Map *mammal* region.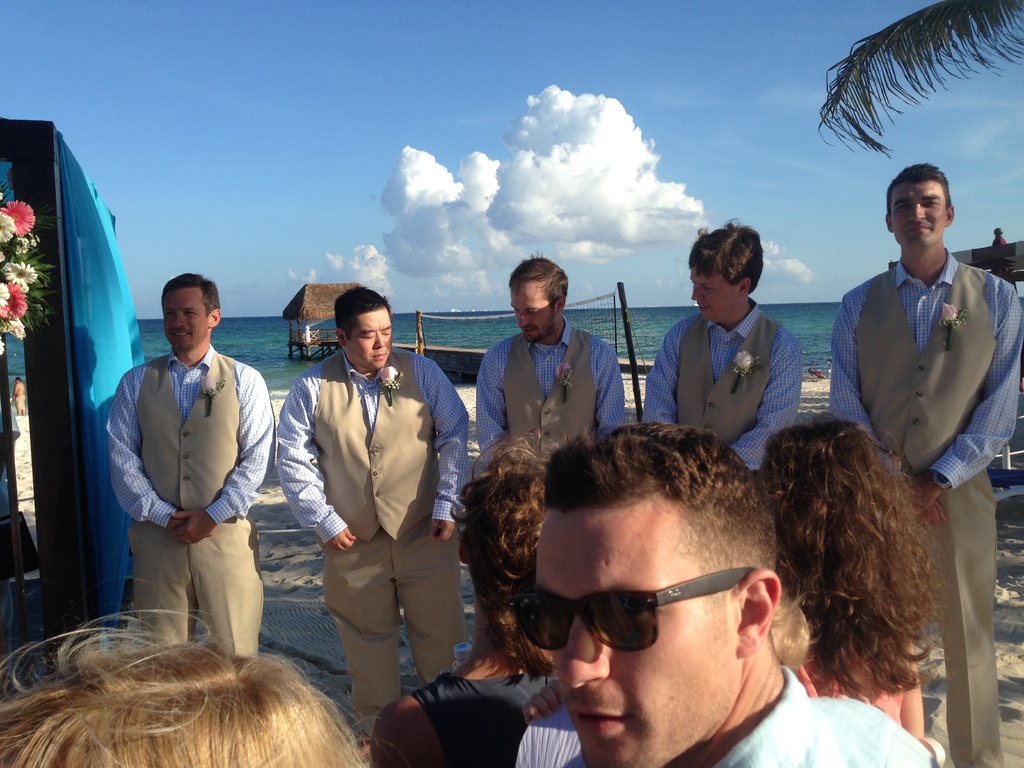
Mapped to x1=12, y1=373, x2=26, y2=413.
